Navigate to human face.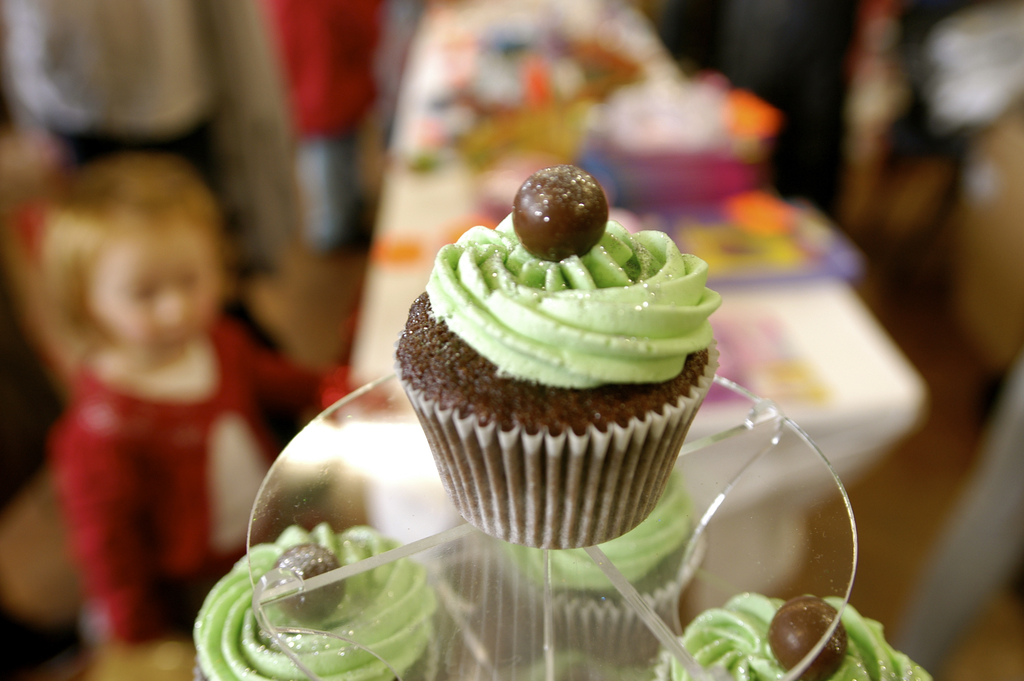
Navigation target: crop(88, 225, 216, 355).
